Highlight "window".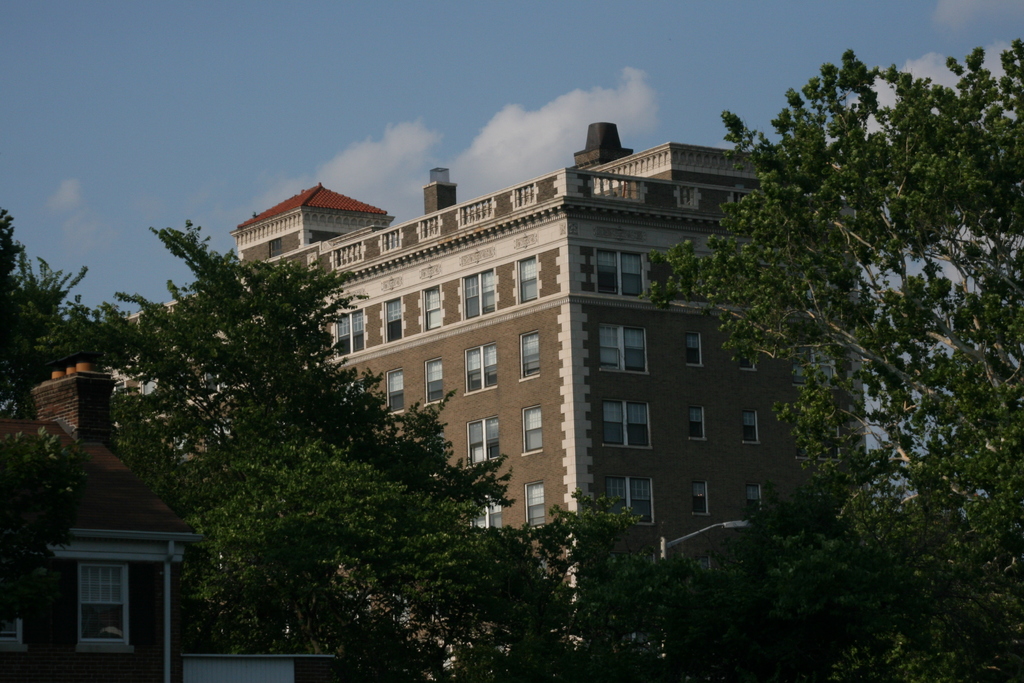
Highlighted region: {"left": 601, "top": 403, "right": 656, "bottom": 446}.
